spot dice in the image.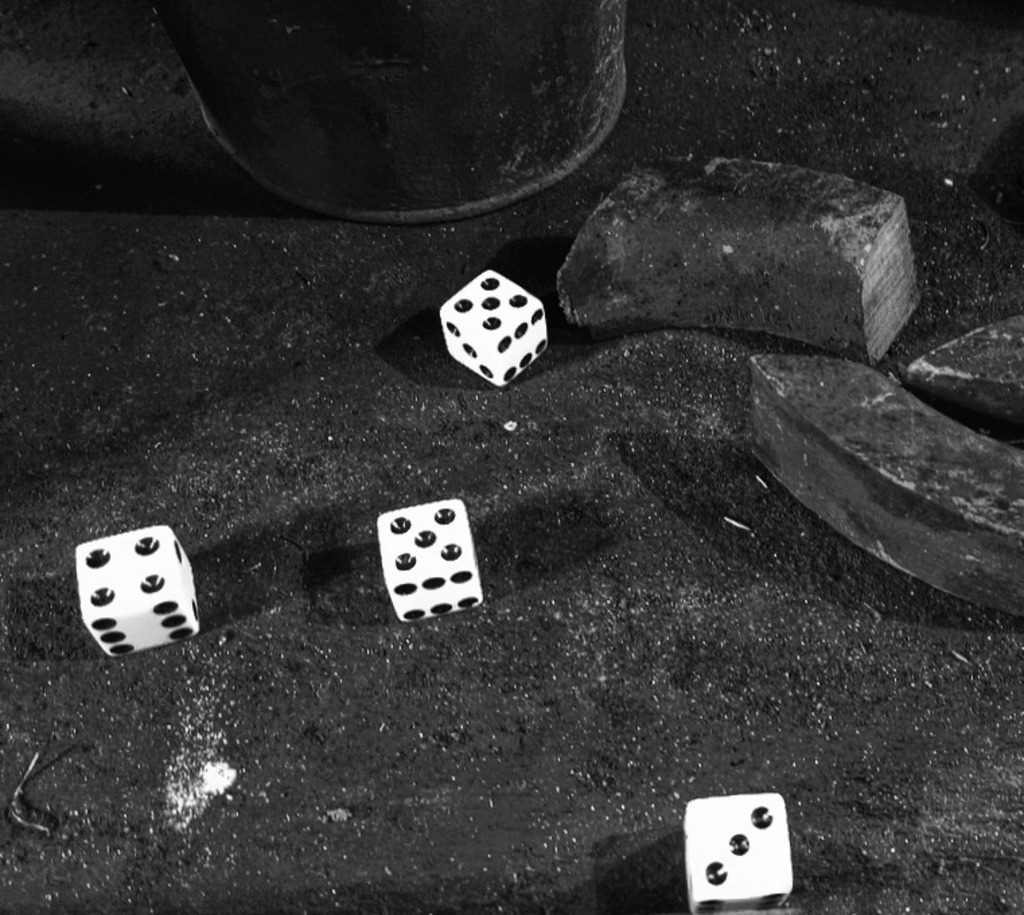
dice found at [374, 495, 488, 624].
